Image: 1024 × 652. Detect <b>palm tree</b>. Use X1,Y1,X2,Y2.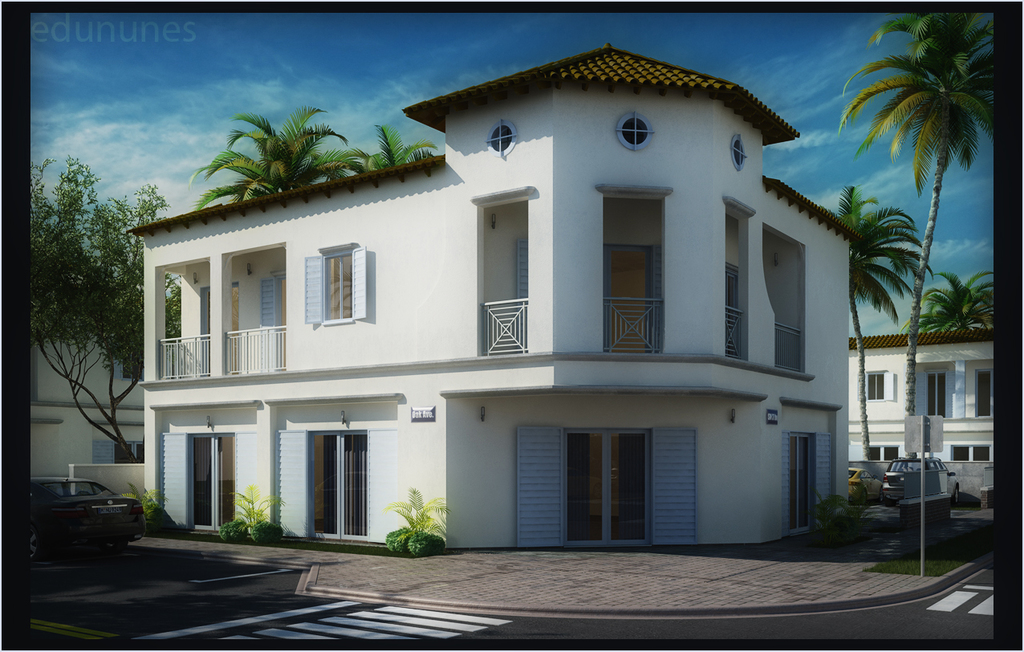
839,194,906,519.
